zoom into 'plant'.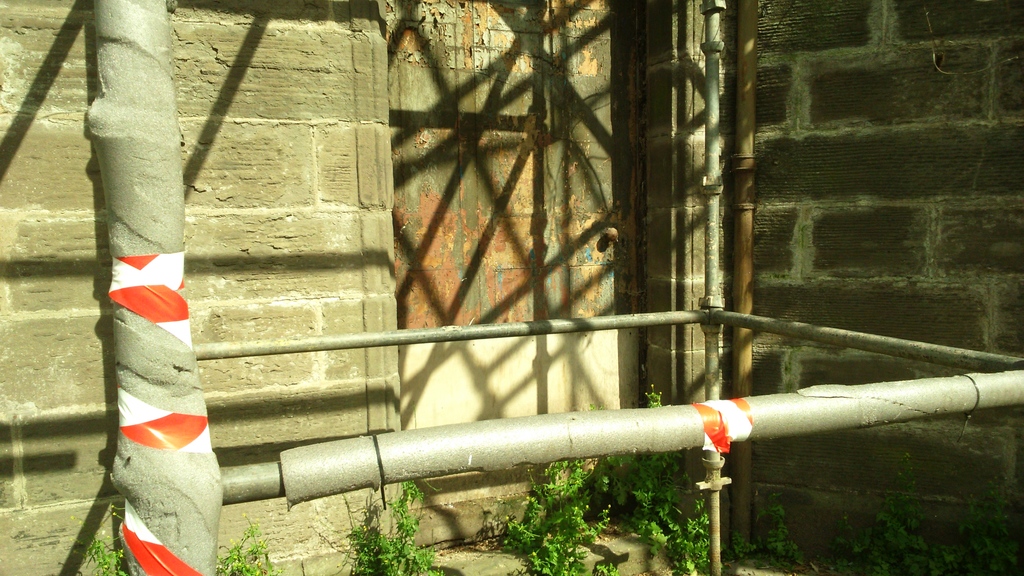
Zoom target: 484/447/635/575.
